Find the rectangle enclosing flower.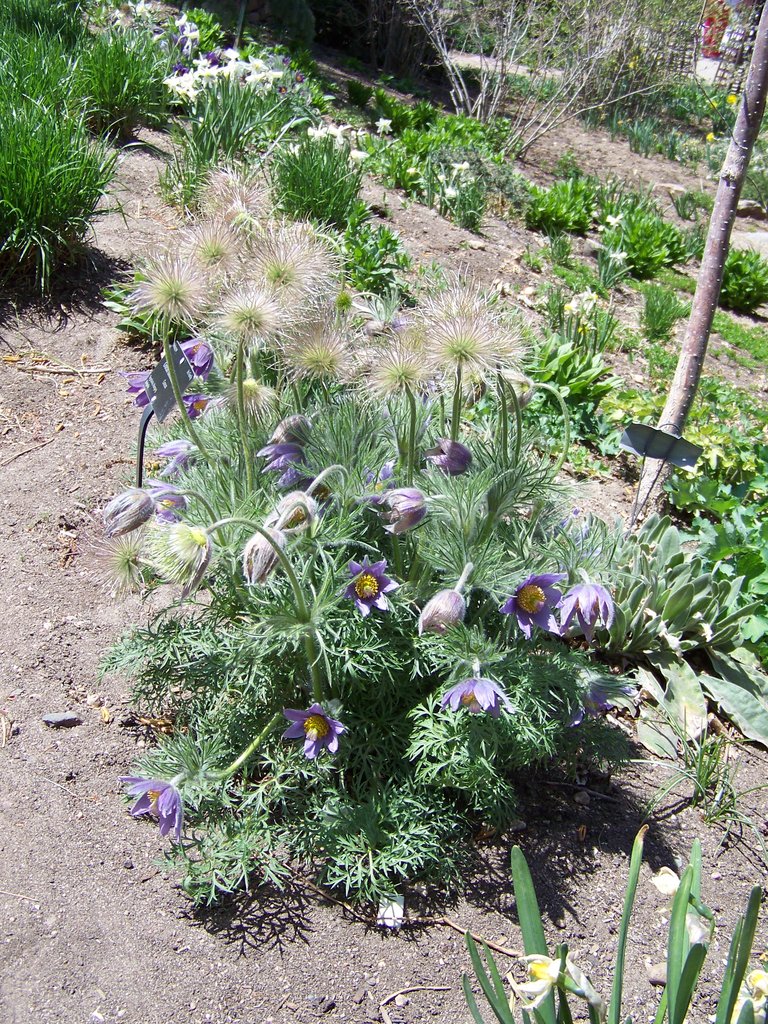
detection(118, 365, 155, 404).
